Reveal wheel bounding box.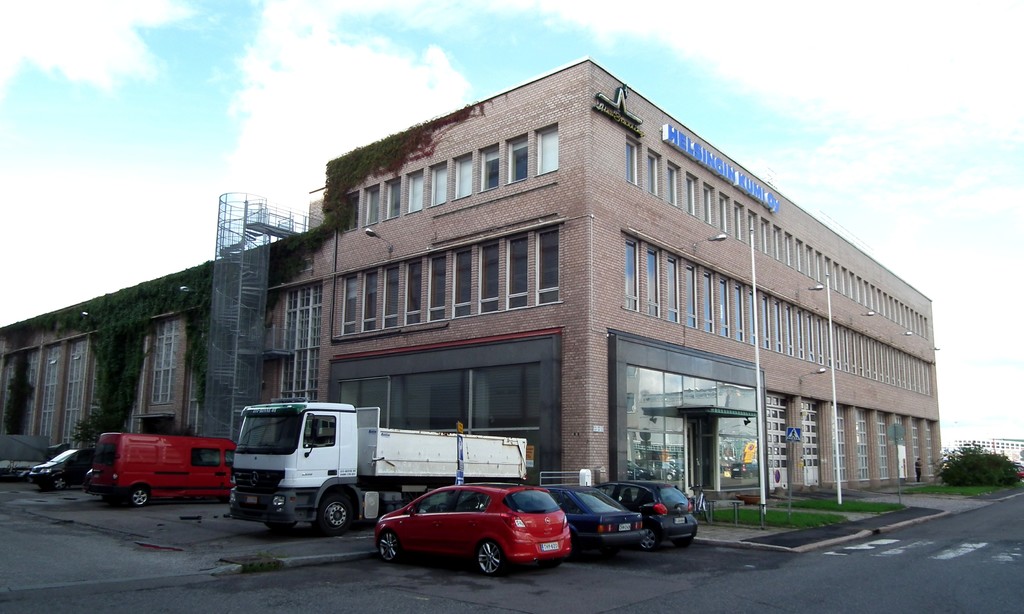
Revealed: bbox=(374, 532, 404, 563).
